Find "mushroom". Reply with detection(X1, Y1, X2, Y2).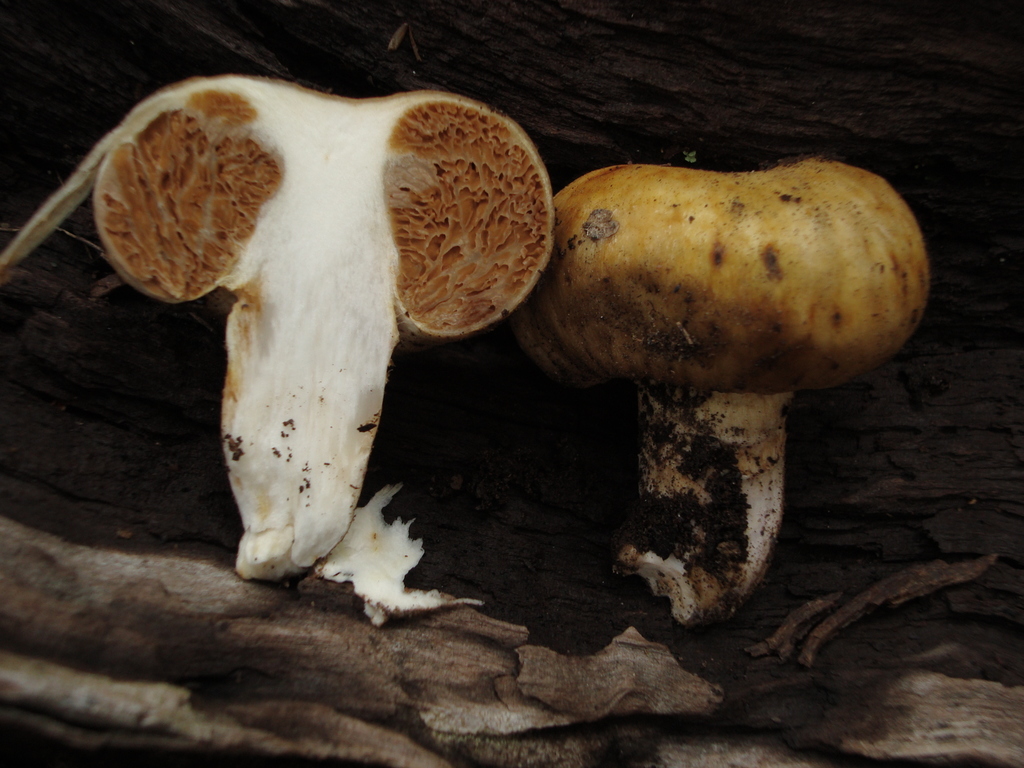
detection(526, 167, 928, 625).
